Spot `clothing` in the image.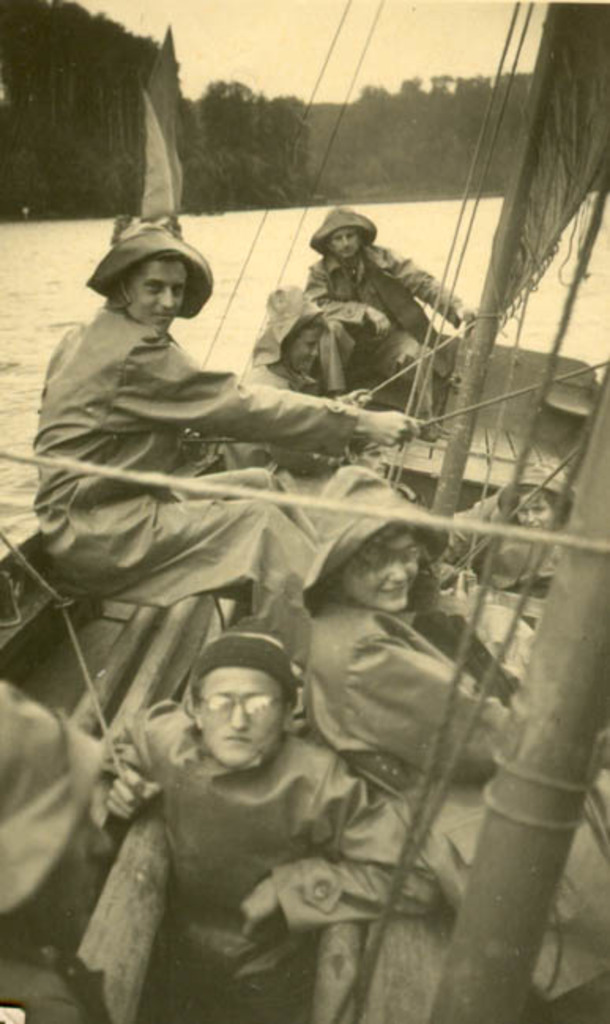
`clothing` found at rect(299, 592, 512, 785).
